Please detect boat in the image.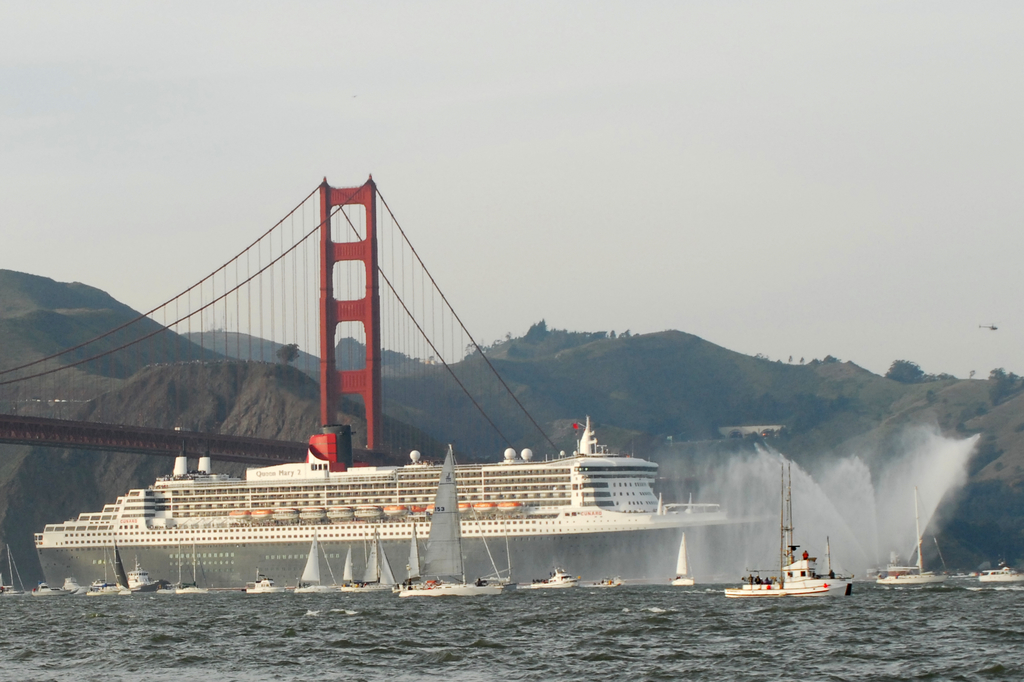
x1=246, y1=576, x2=291, y2=598.
